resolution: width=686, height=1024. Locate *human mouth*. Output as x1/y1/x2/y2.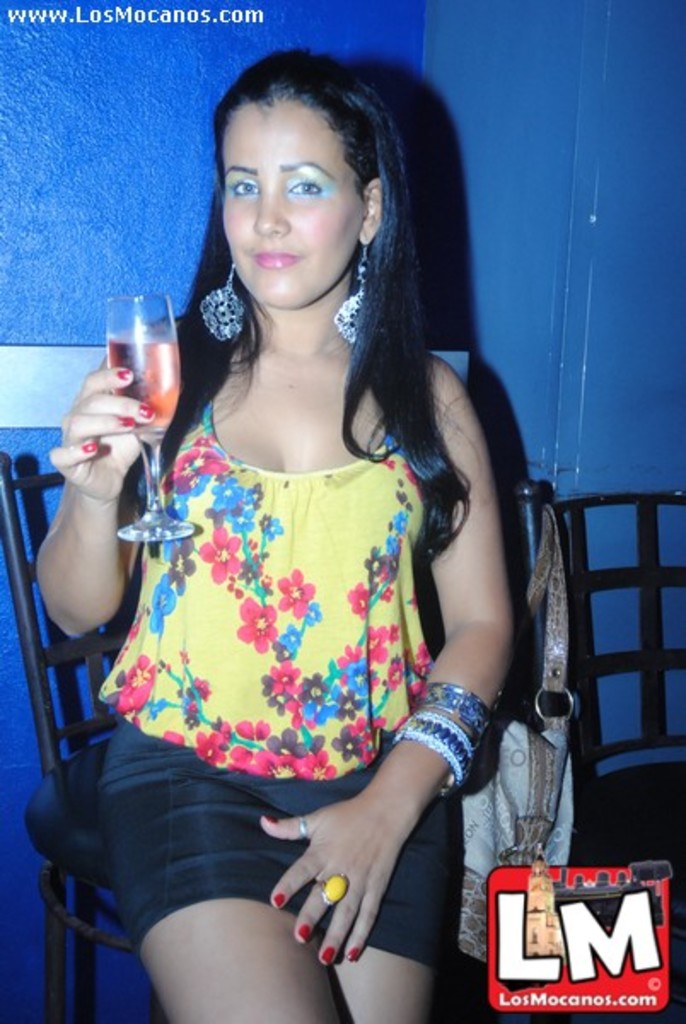
254/254/295/271.
